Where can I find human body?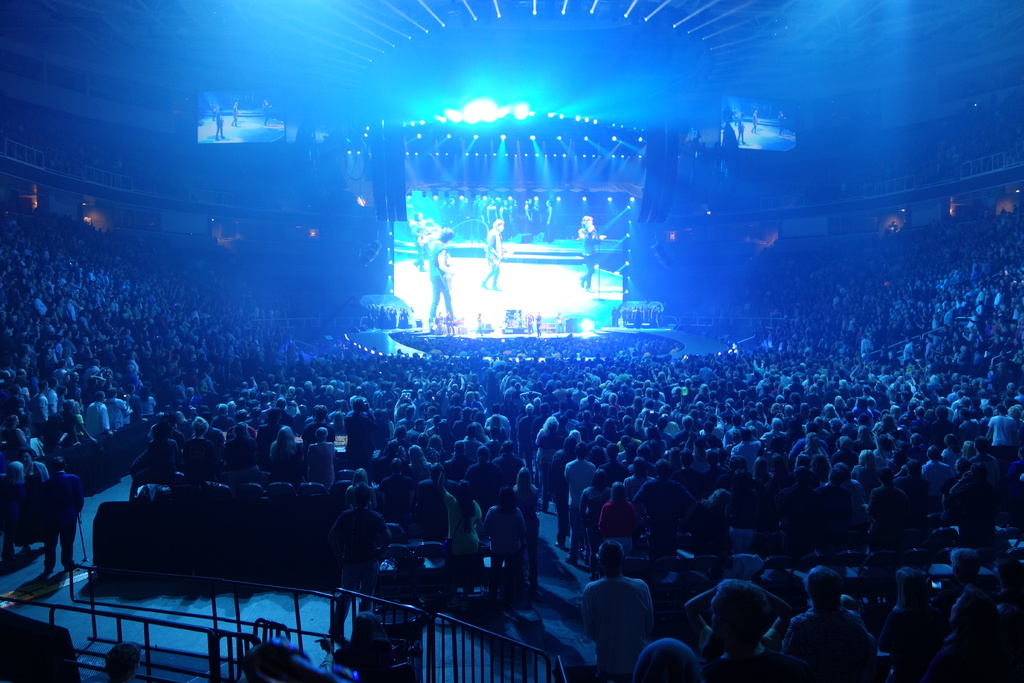
You can find it at 534,311,542,339.
